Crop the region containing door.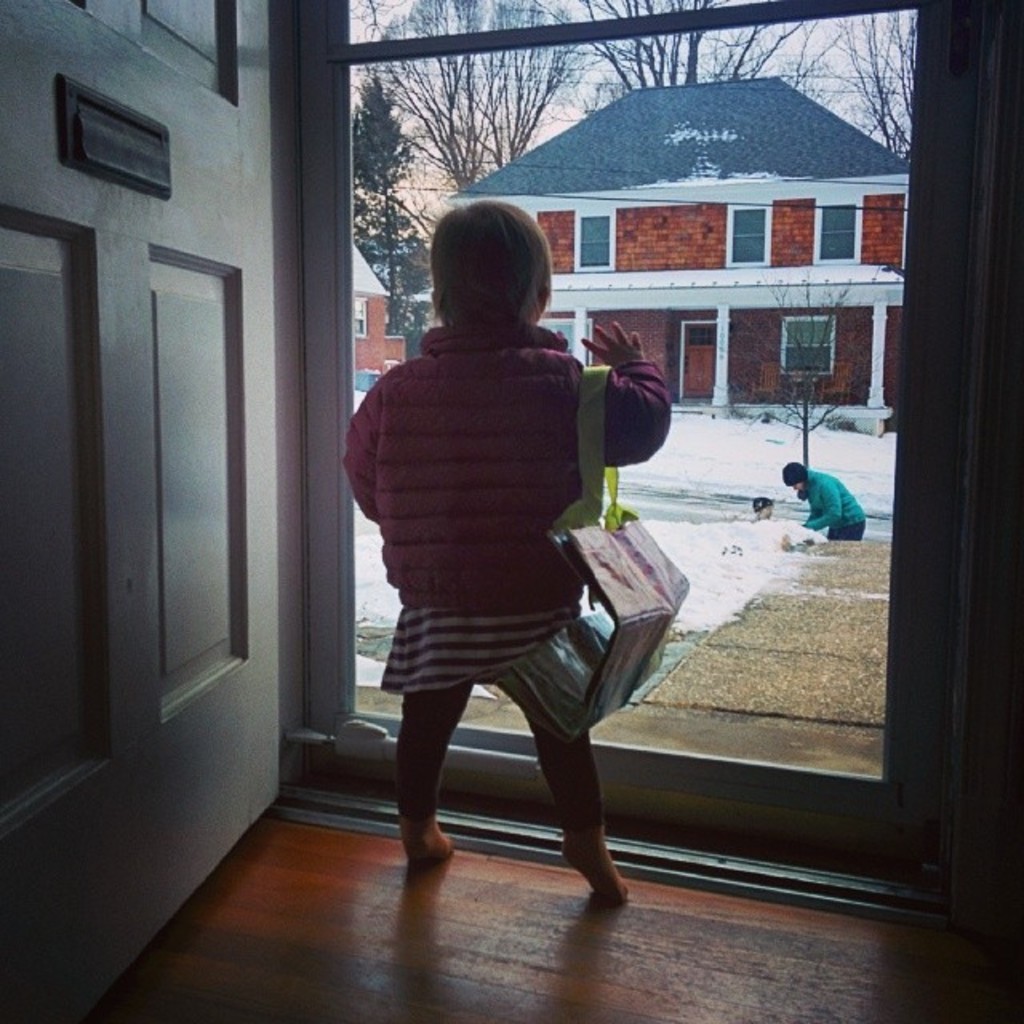
Crop region: locate(304, 0, 976, 872).
